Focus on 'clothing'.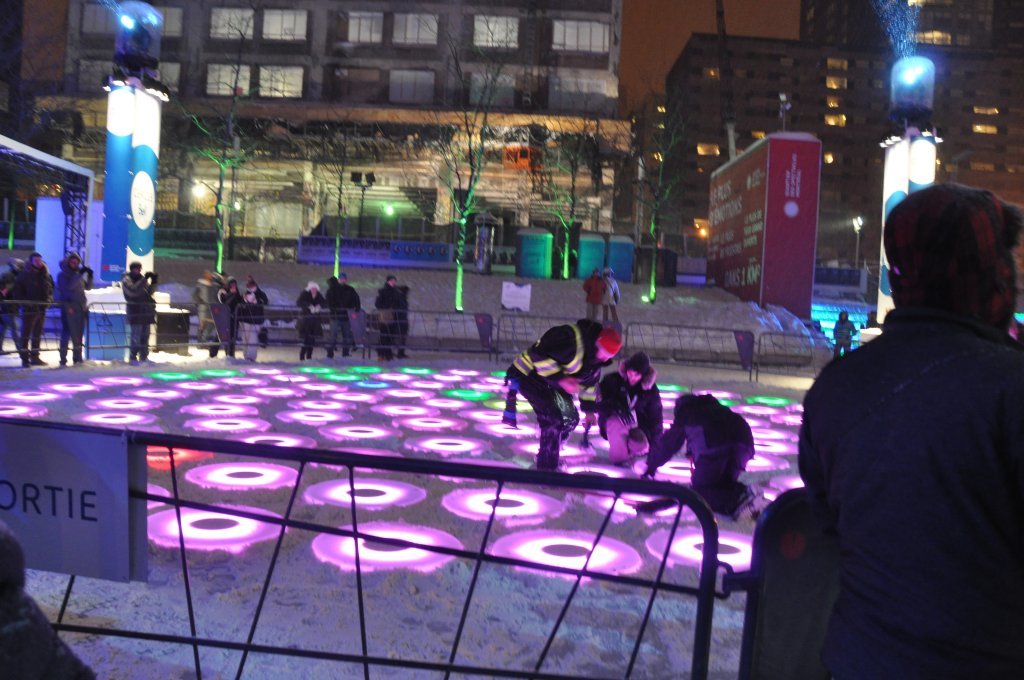
Focused at pyautogui.locateOnScreen(0, 261, 49, 352).
